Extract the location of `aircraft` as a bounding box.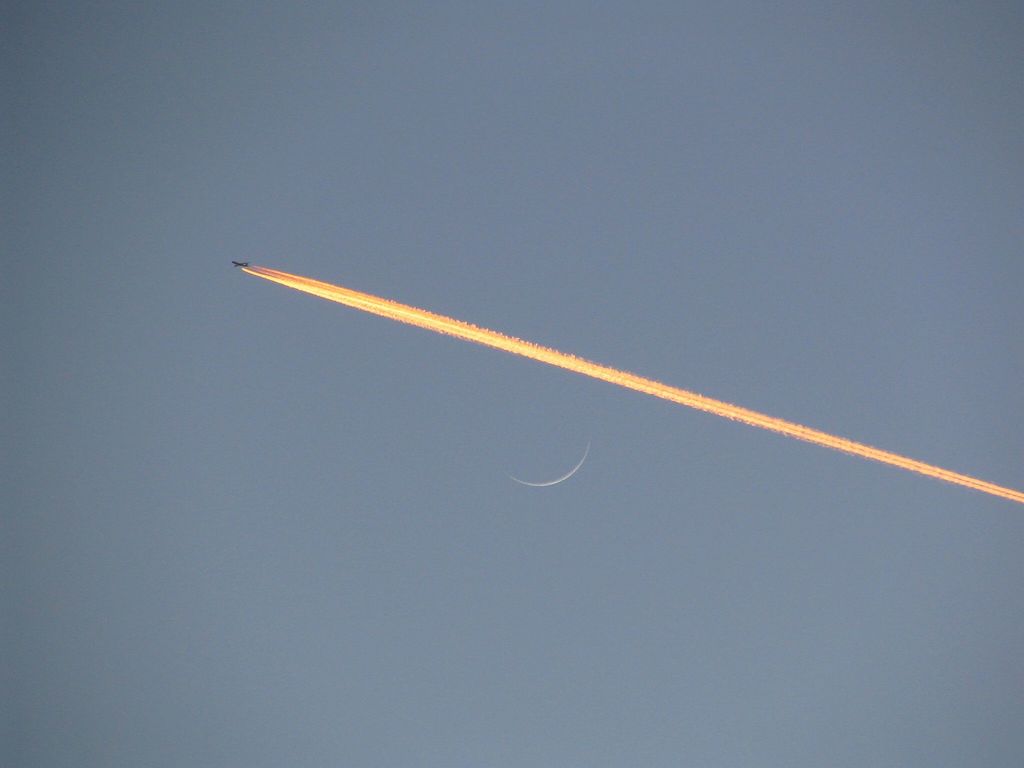
[left=234, top=262, right=250, bottom=269].
